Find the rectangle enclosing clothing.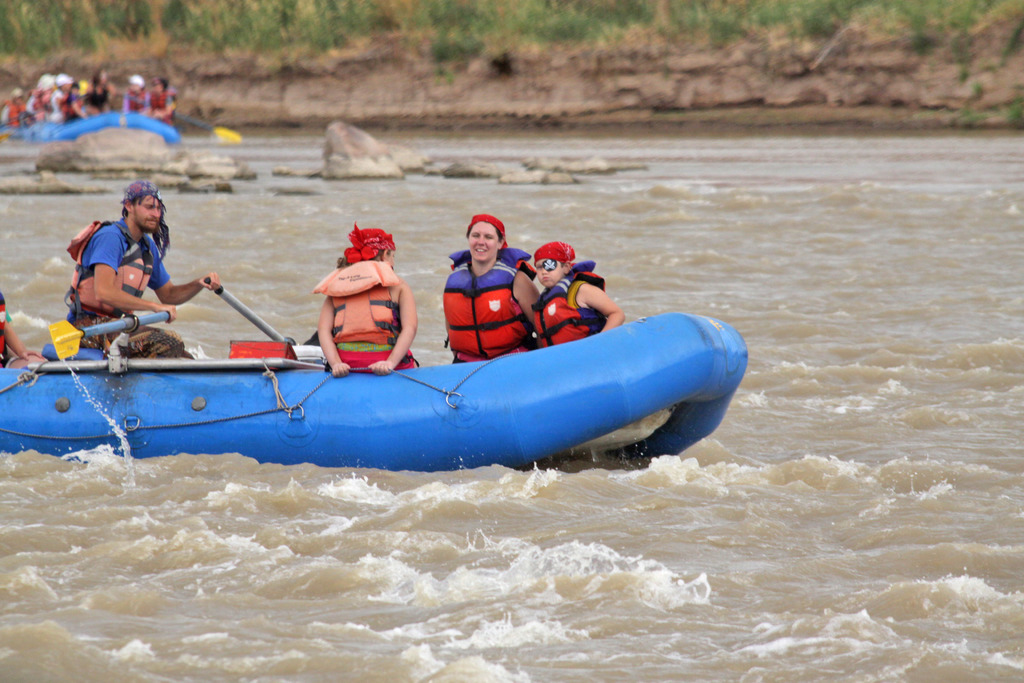
l=440, t=244, r=526, b=351.
